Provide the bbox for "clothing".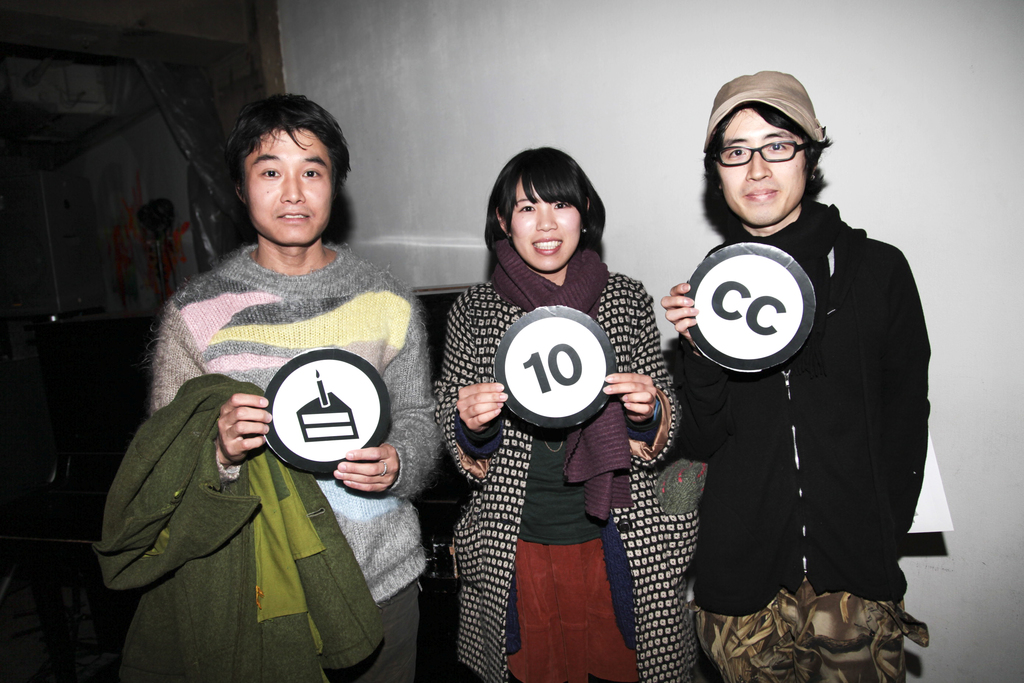
[666, 195, 932, 682].
